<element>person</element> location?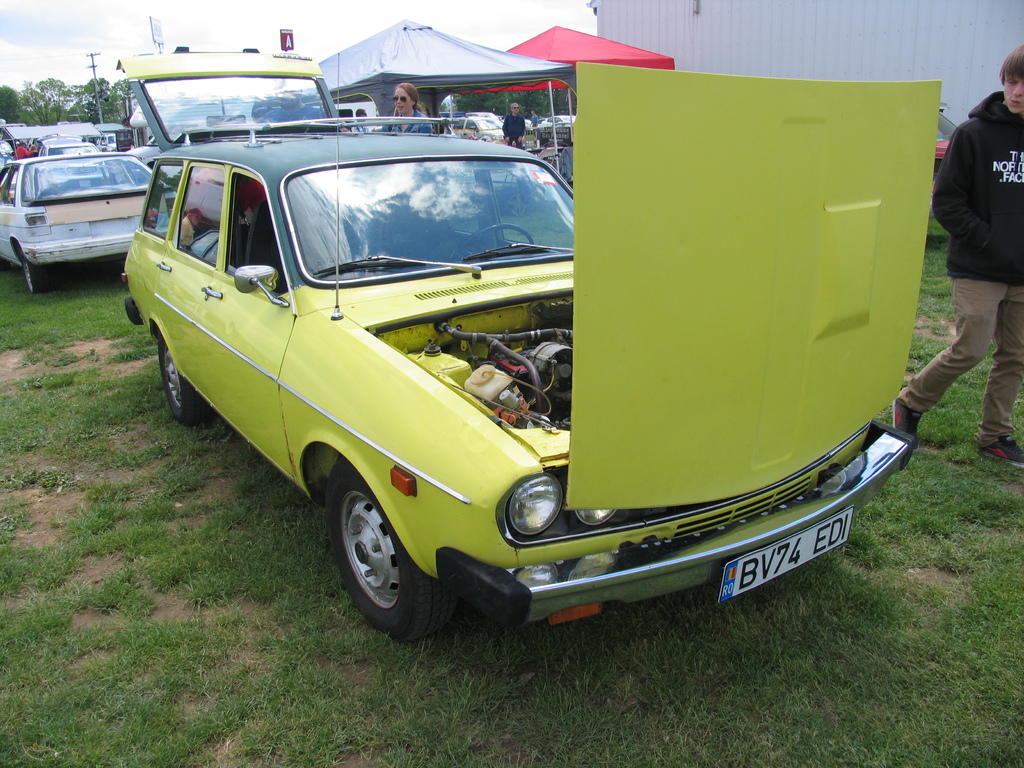
<box>530,106,545,123</box>
